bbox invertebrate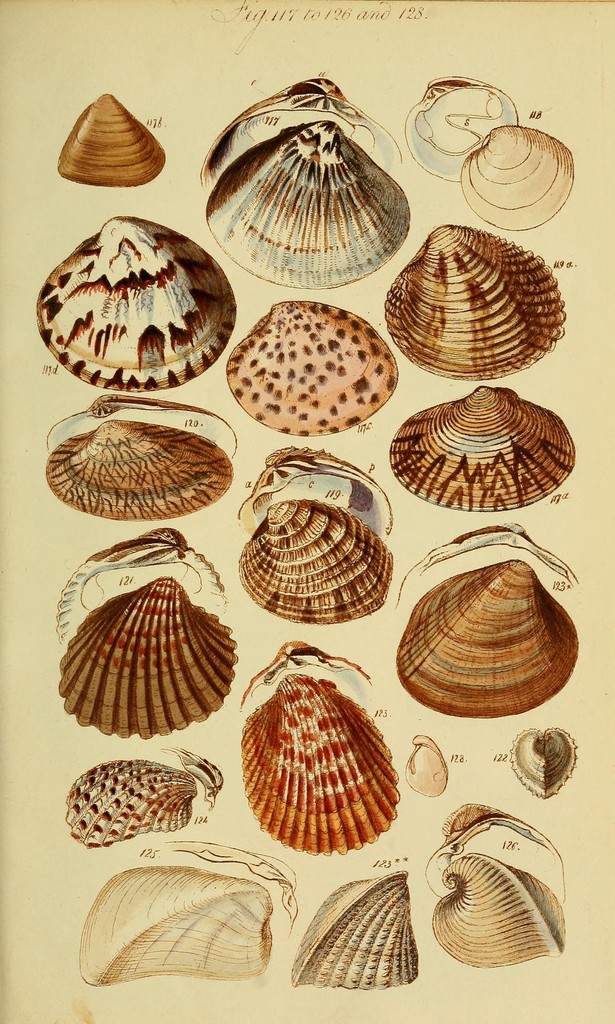
region(51, 521, 242, 739)
